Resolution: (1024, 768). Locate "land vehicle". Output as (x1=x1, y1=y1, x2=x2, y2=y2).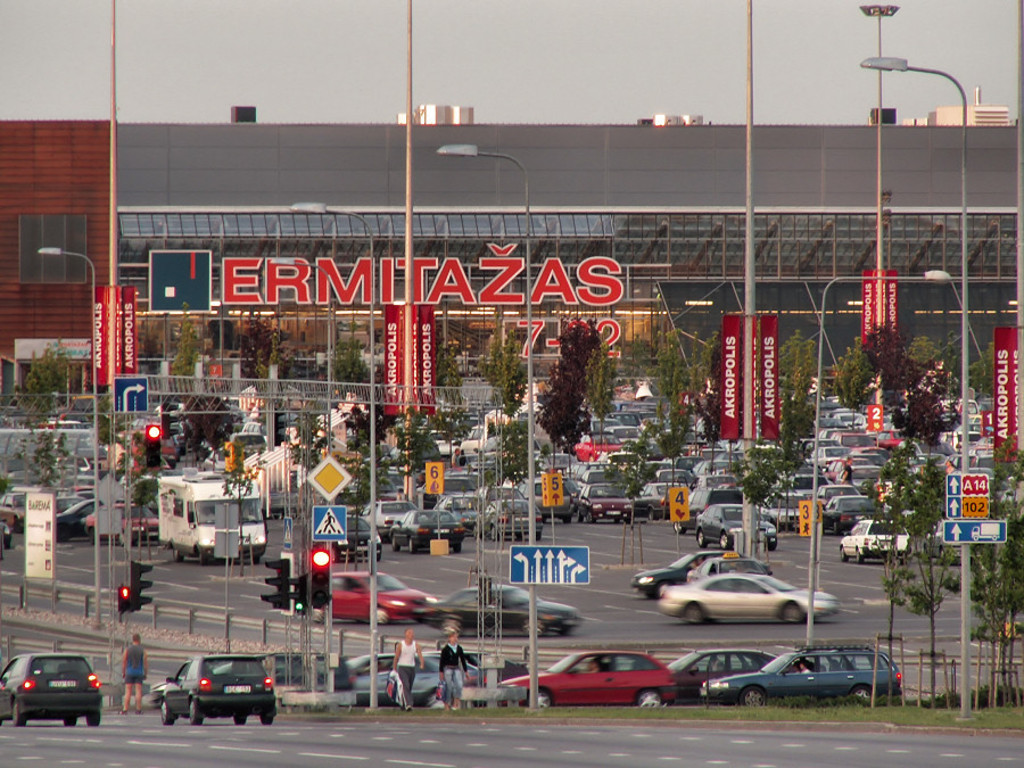
(x1=655, y1=571, x2=845, y2=628).
